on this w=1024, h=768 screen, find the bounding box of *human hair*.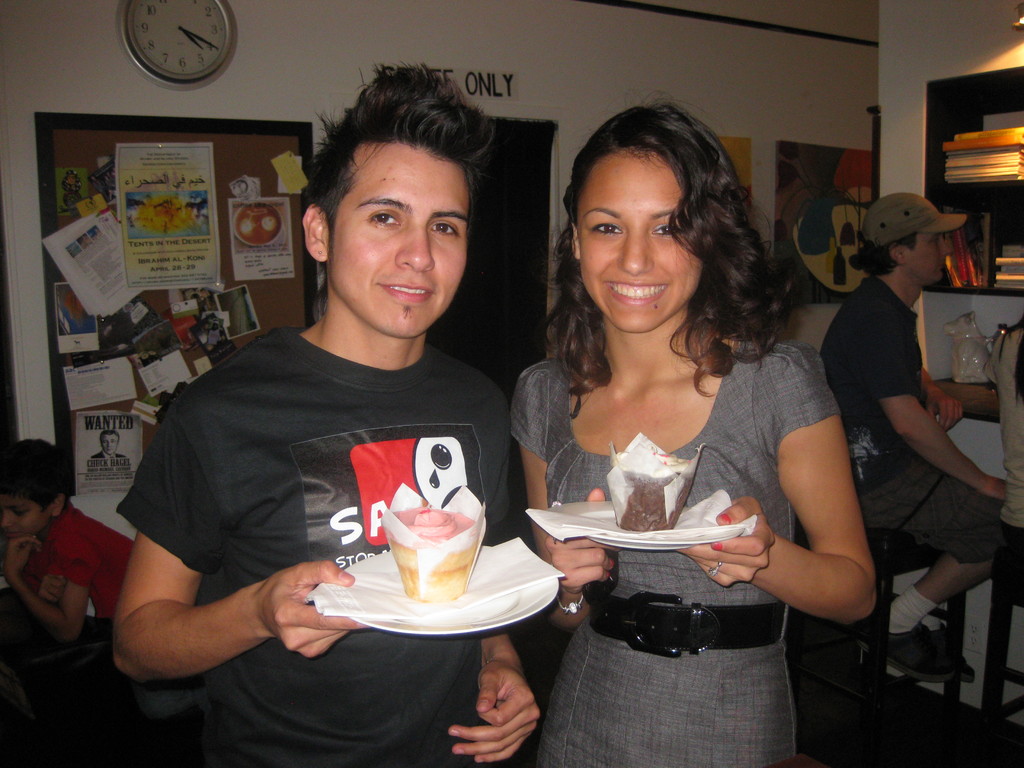
Bounding box: {"left": 295, "top": 60, "right": 501, "bottom": 239}.
